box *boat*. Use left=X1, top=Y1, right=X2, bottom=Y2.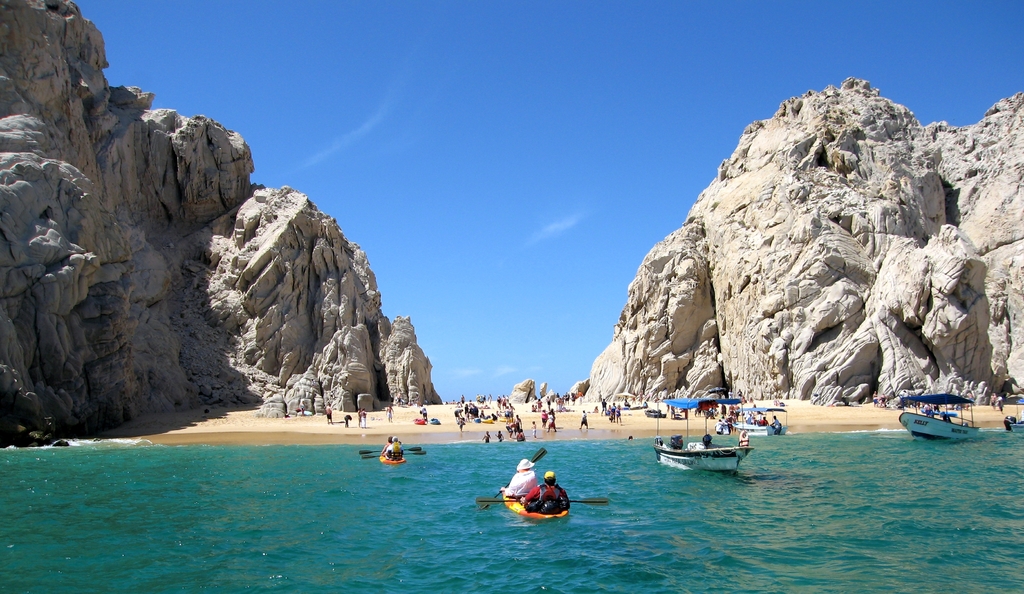
left=499, top=411, right=516, bottom=422.
